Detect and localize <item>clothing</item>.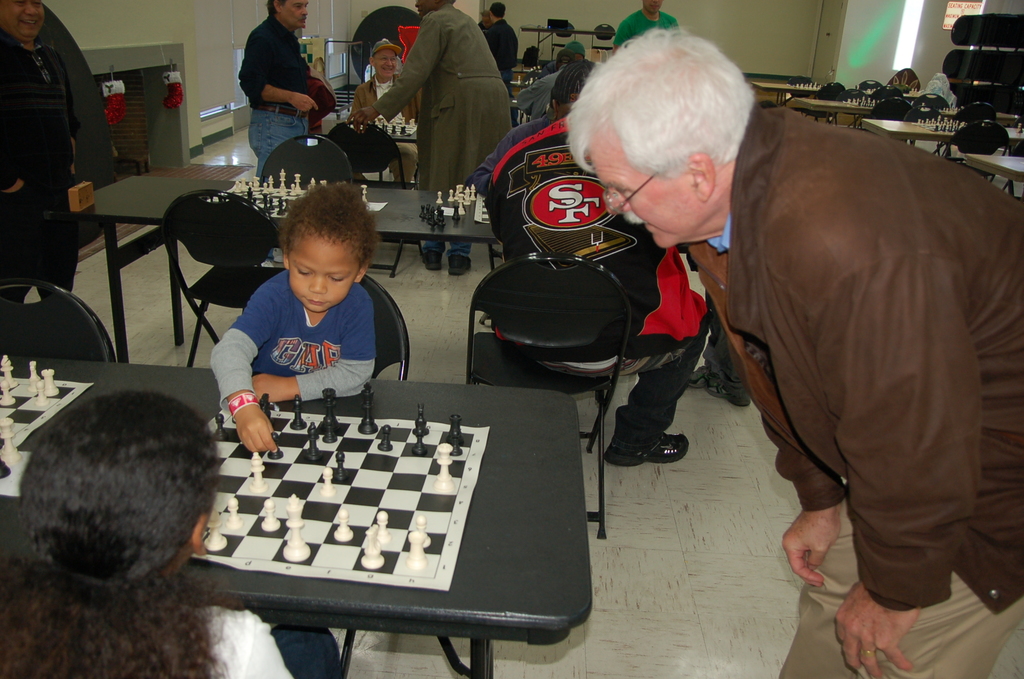
Localized at (681, 101, 1023, 678).
